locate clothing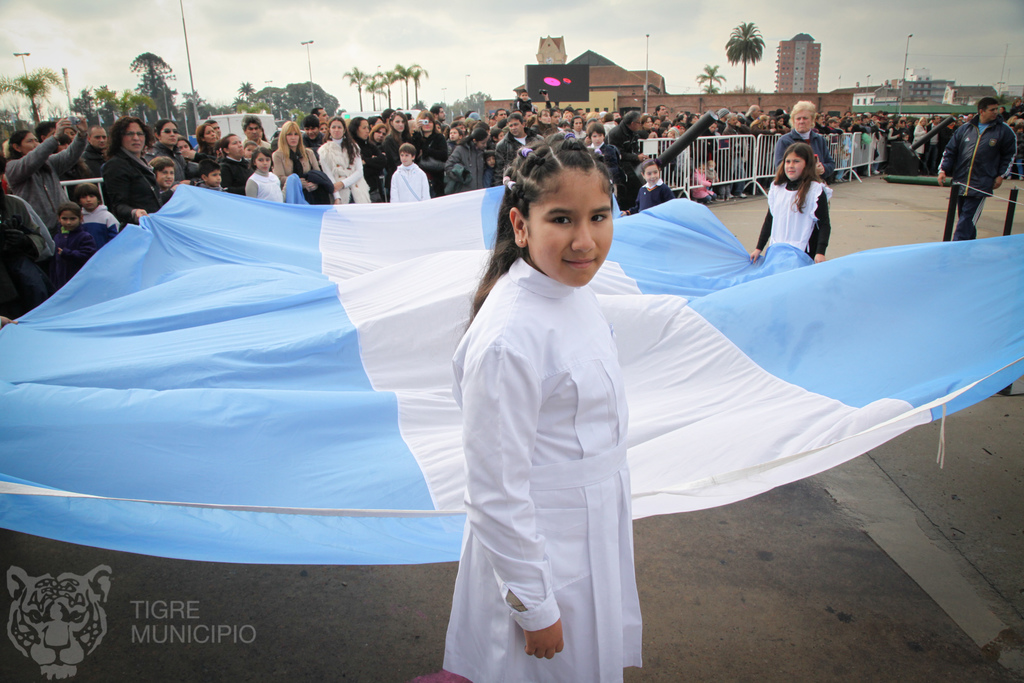
441,190,693,682
